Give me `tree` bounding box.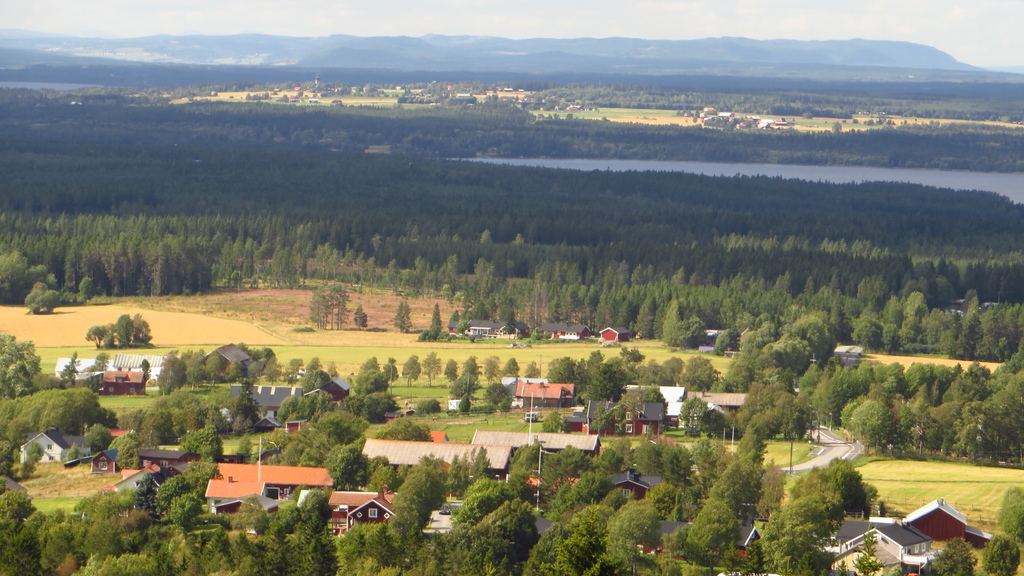
crop(23, 440, 44, 476).
